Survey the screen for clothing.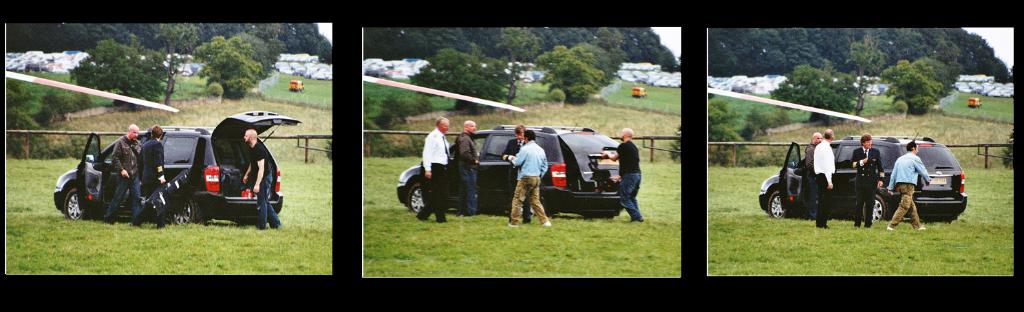
Survey found: 512 145 548 229.
